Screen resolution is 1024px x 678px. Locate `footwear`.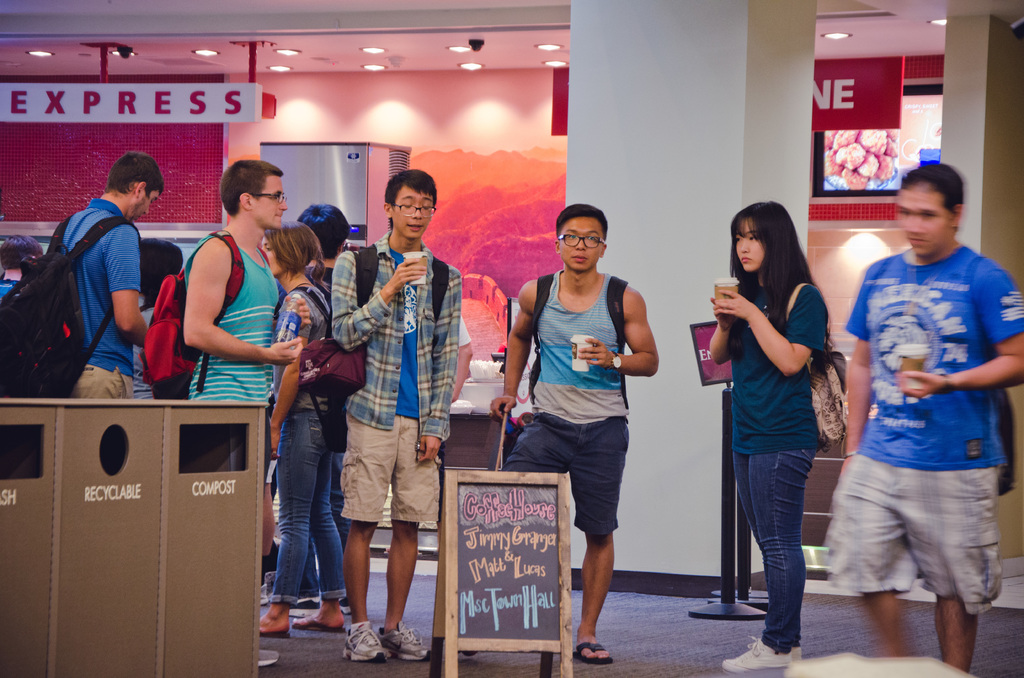
select_region(722, 638, 793, 671).
